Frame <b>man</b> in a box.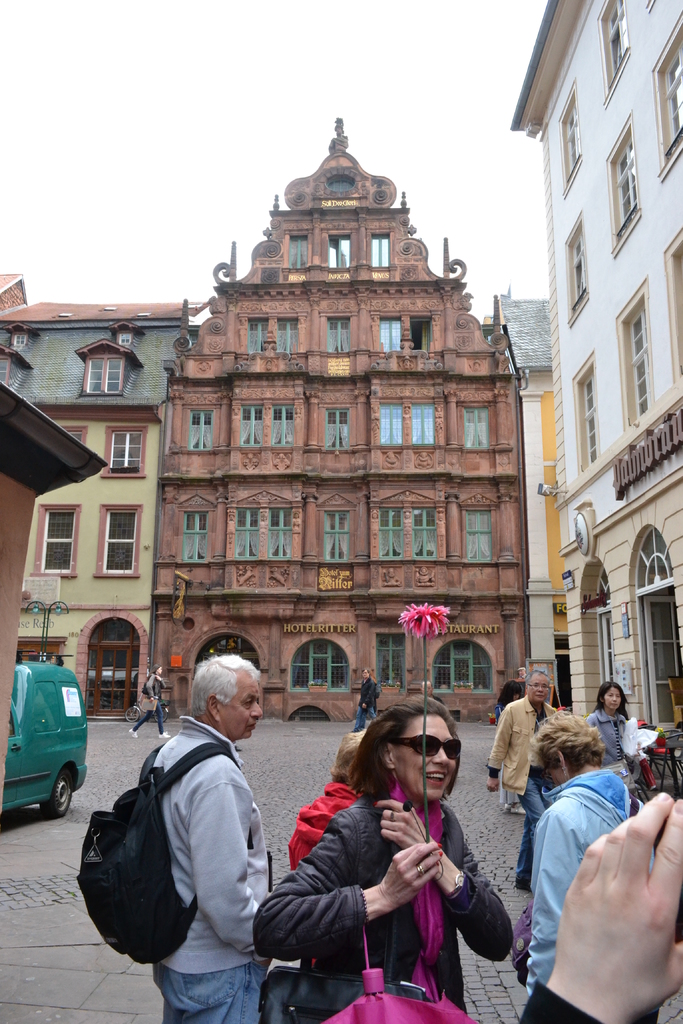
bbox(127, 659, 170, 739).
